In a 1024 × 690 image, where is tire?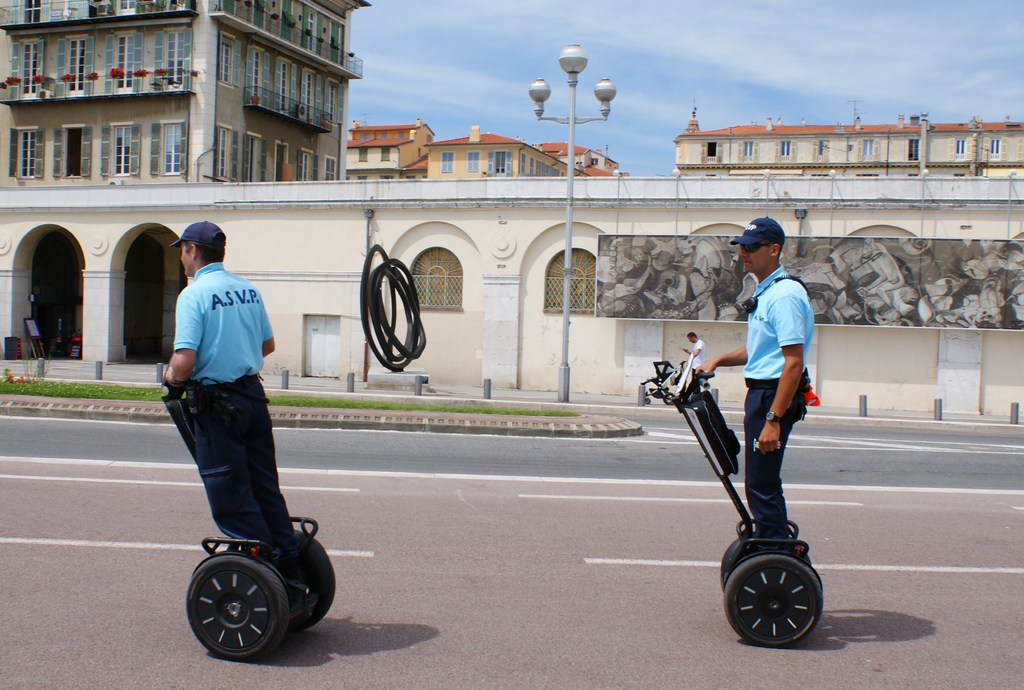
bbox=[252, 529, 339, 631].
